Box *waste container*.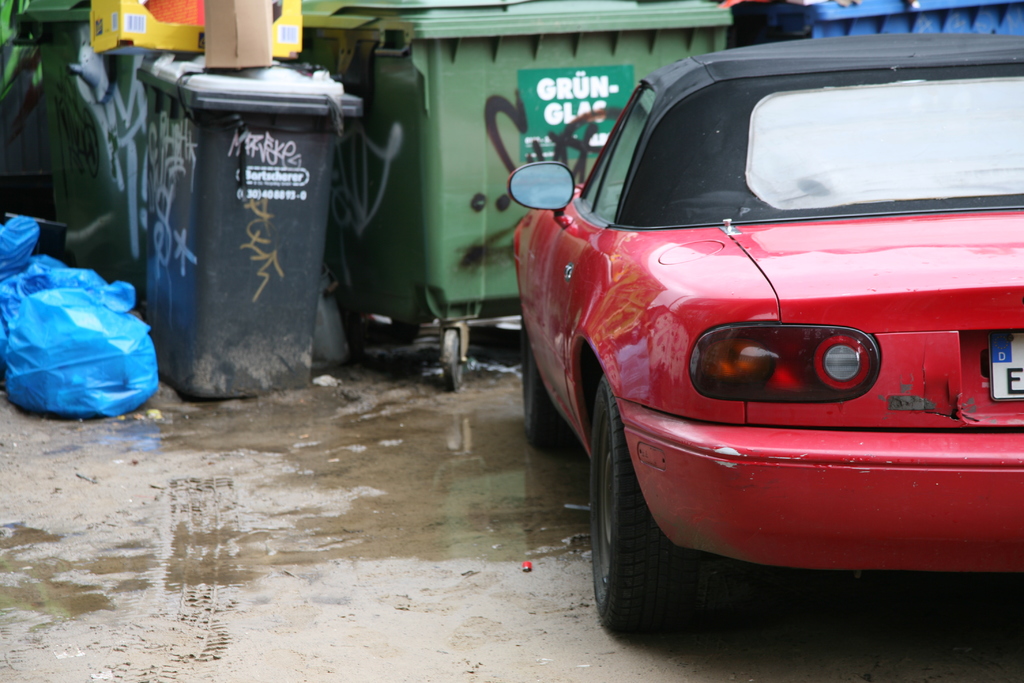
[12,0,376,280].
